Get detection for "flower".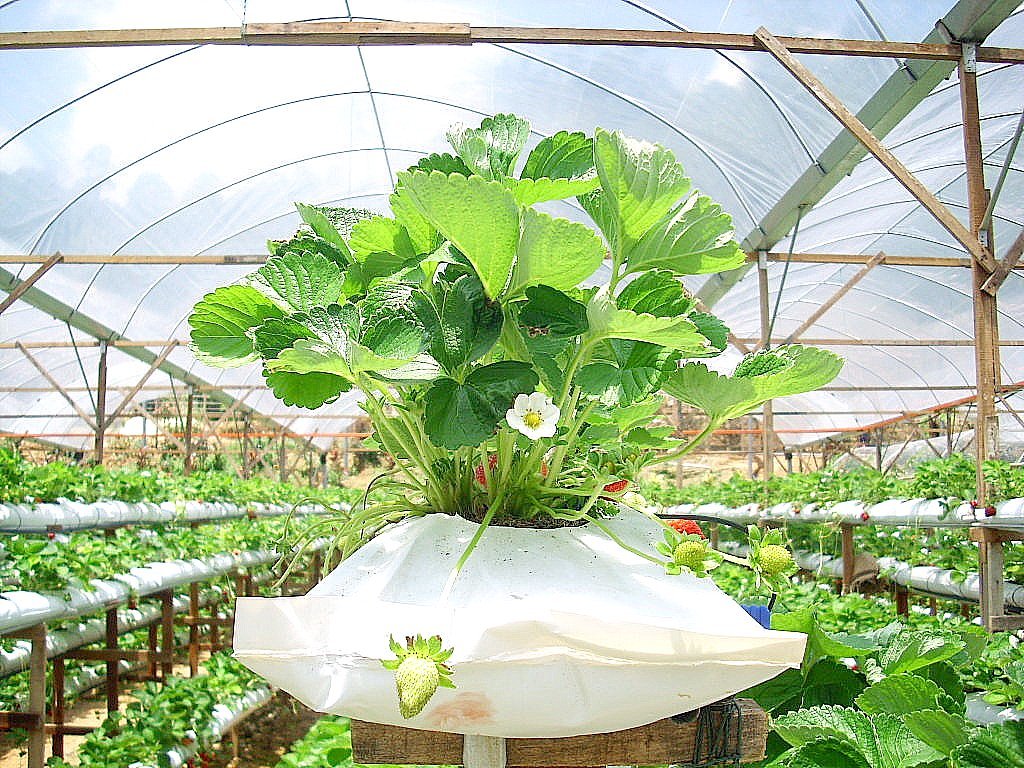
Detection: [669,519,708,539].
